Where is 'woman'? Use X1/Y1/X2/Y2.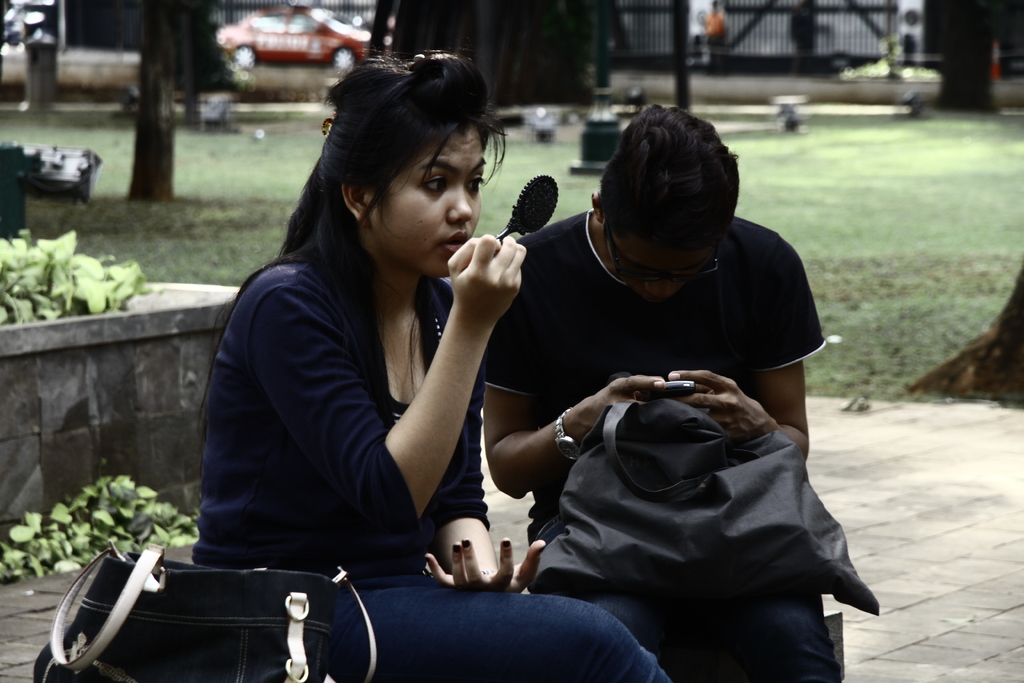
214/96/702/668.
